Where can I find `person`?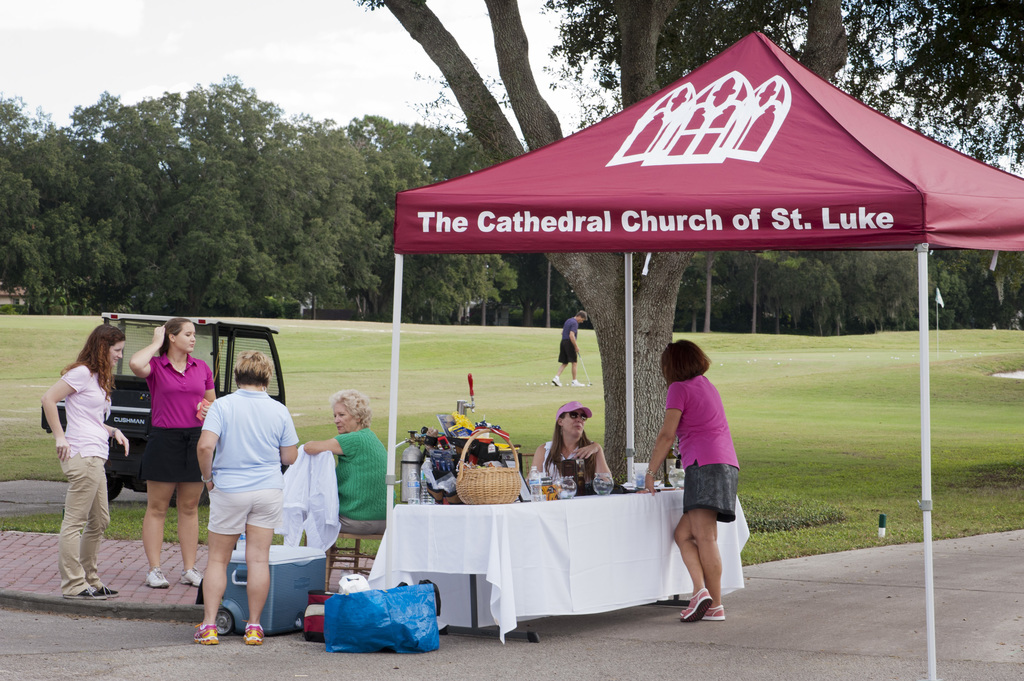
You can find it at bbox=(39, 324, 134, 601).
